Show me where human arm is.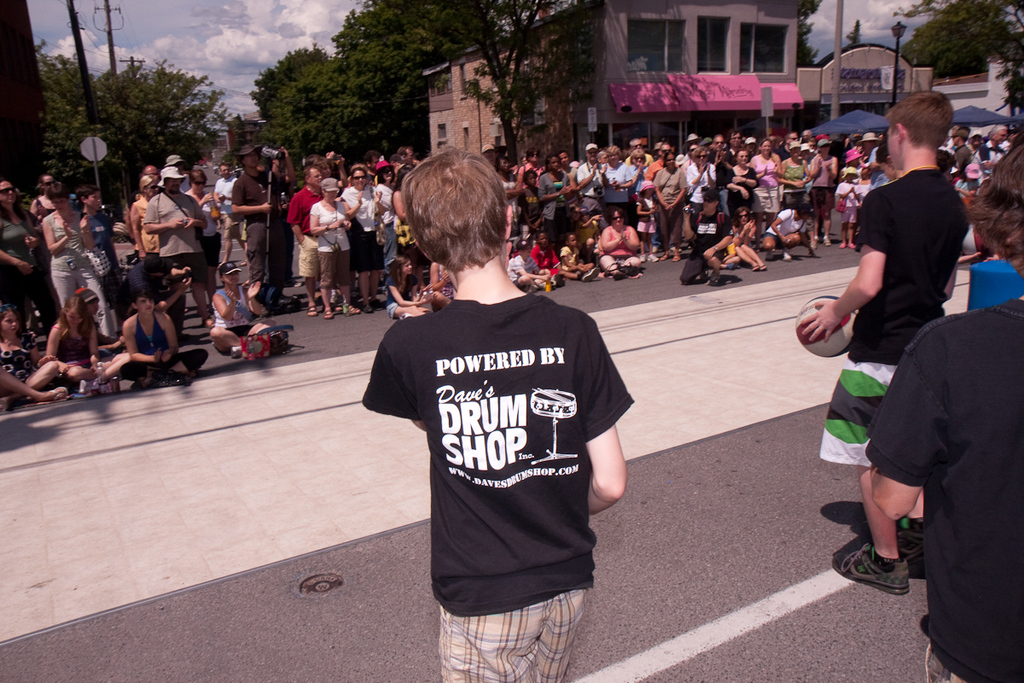
human arm is at [620, 225, 643, 253].
